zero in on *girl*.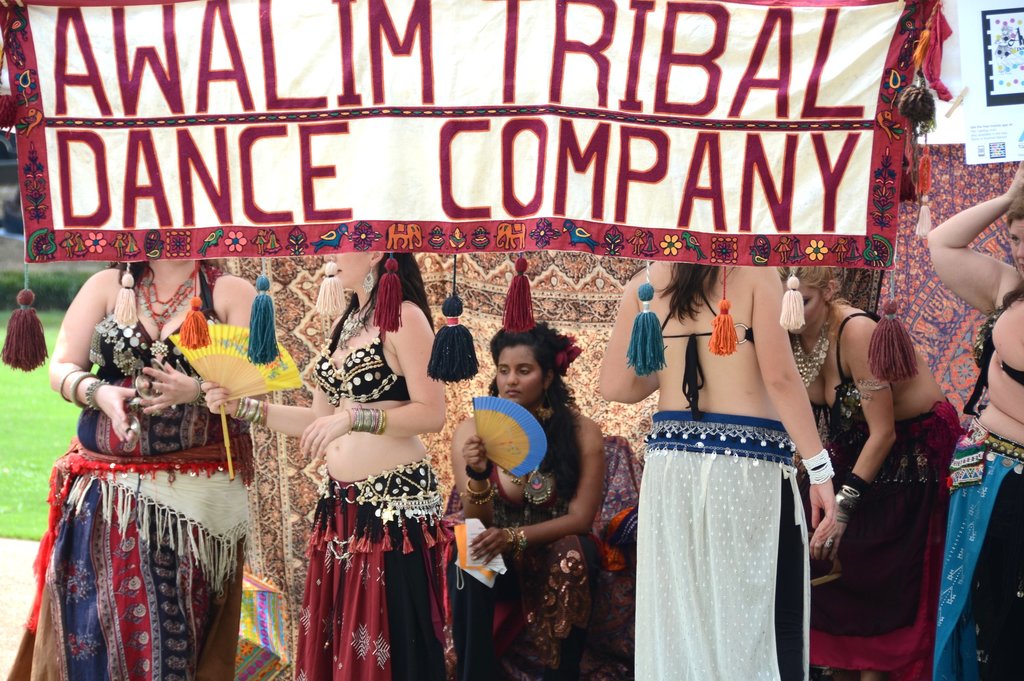
Zeroed in: [9, 255, 262, 680].
